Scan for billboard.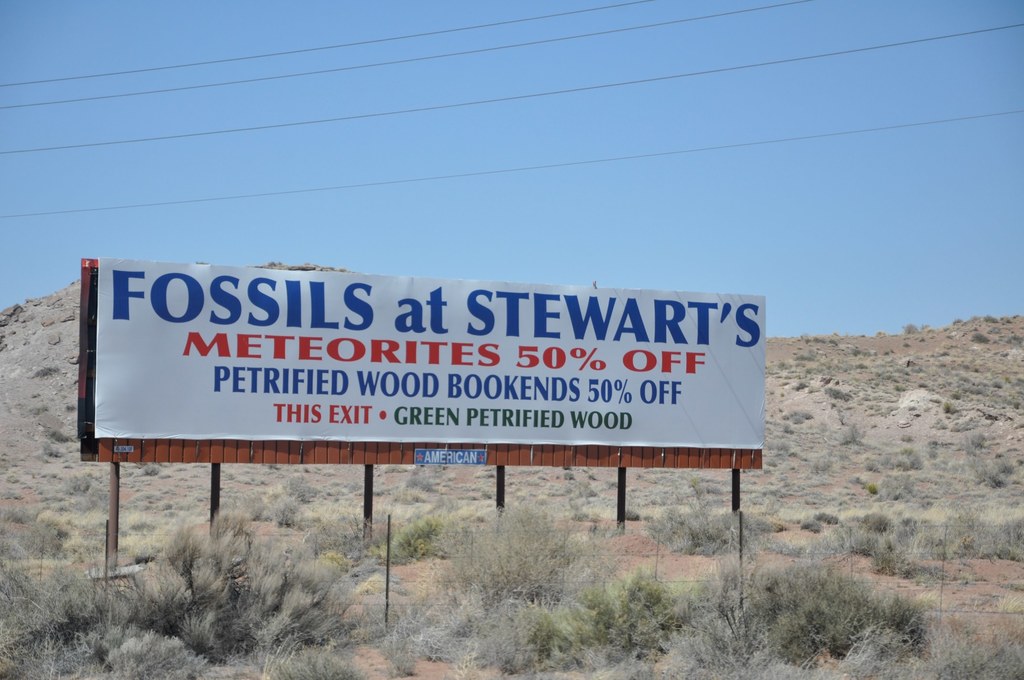
Scan result: 410, 444, 492, 460.
